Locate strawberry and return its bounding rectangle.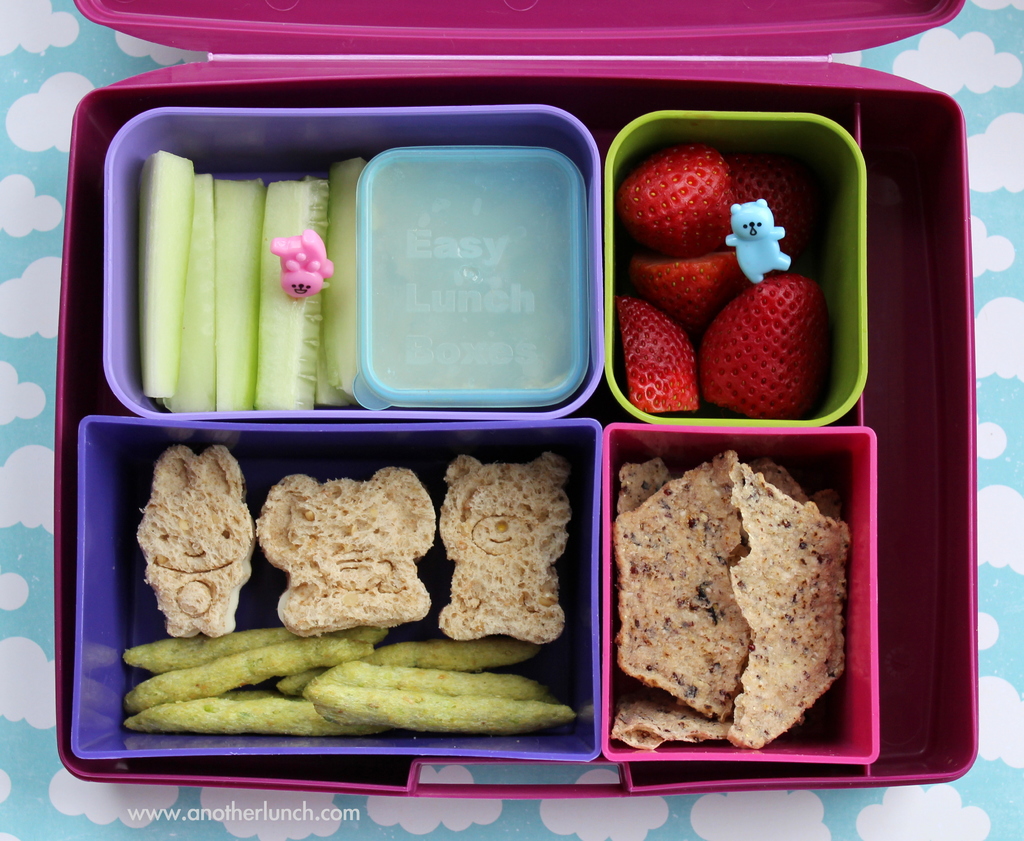
613/292/696/417.
